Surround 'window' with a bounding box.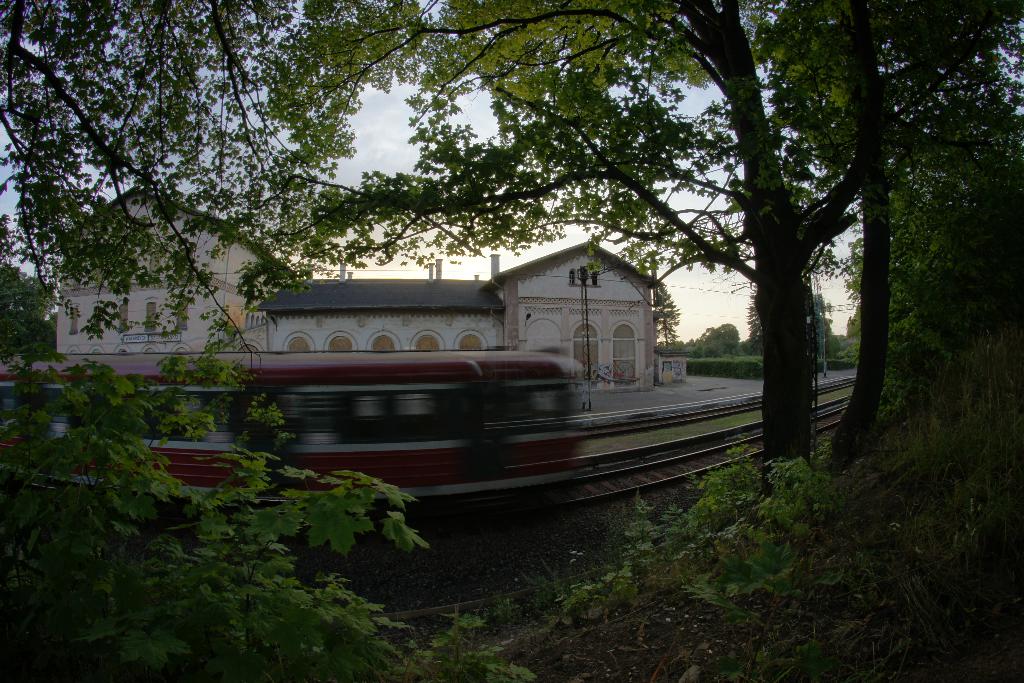
bbox=[609, 324, 637, 388].
